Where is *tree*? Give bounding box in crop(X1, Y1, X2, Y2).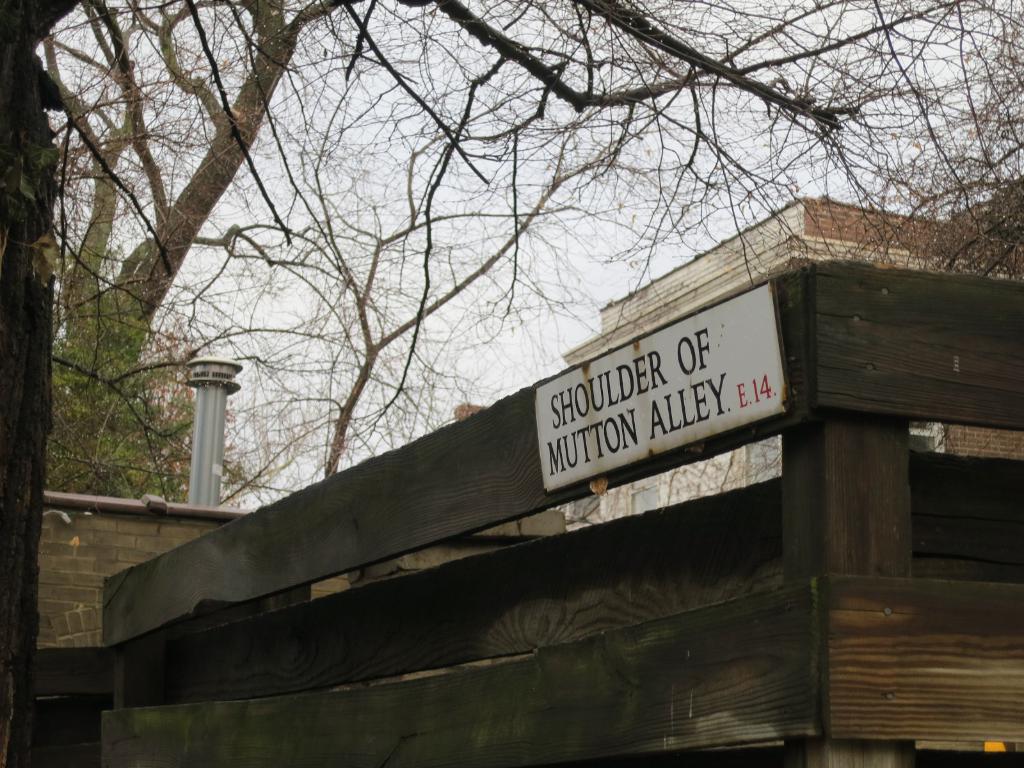
crop(39, 0, 391, 434).
